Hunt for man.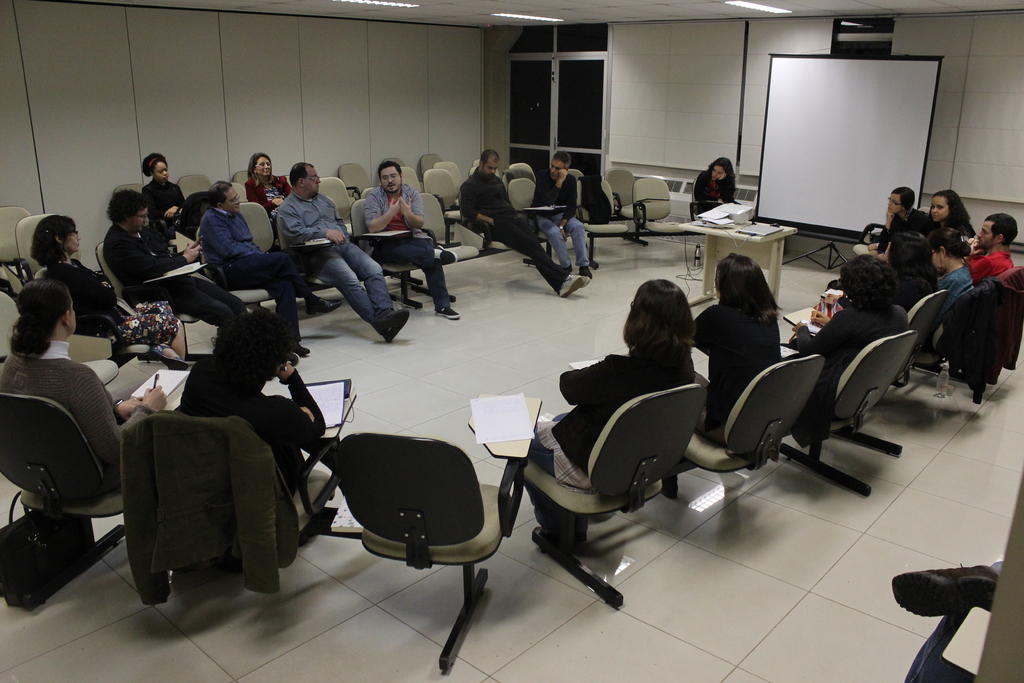
Hunted down at bbox(196, 180, 315, 358).
